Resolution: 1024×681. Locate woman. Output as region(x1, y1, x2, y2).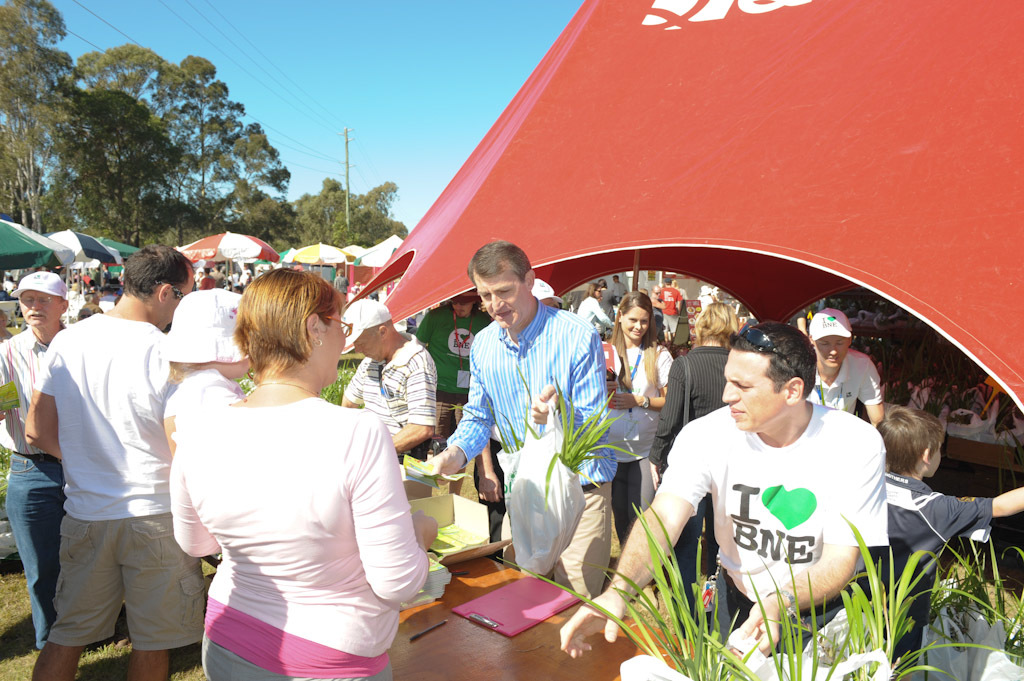
region(801, 309, 887, 430).
